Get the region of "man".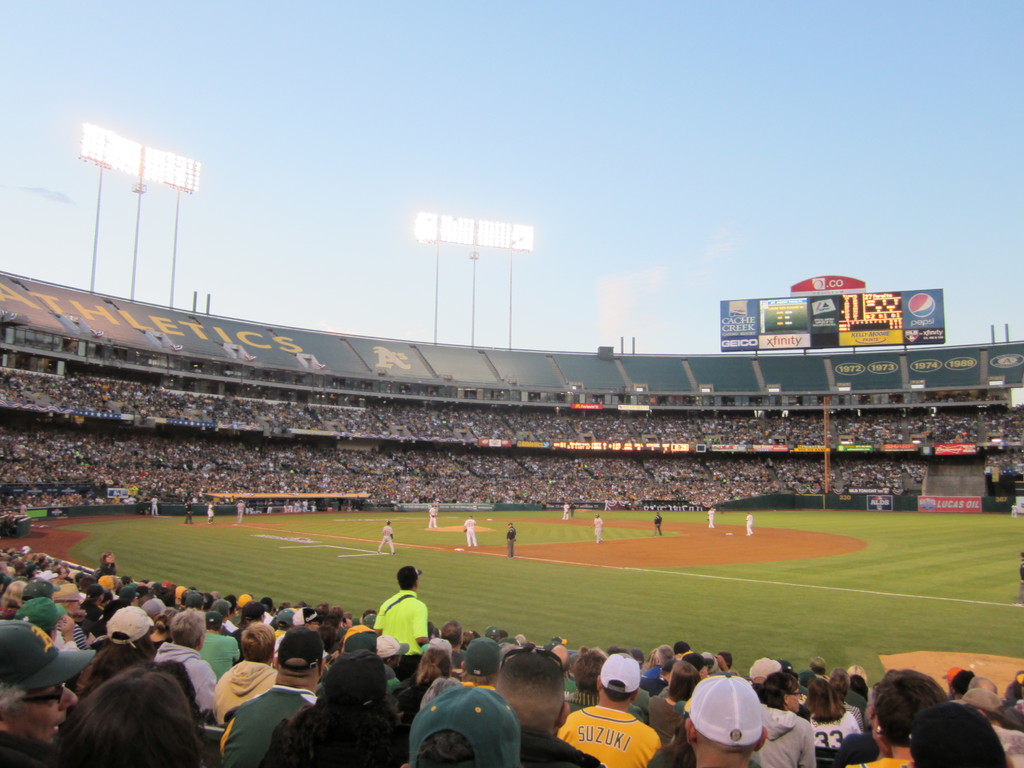
557 651 660 767.
